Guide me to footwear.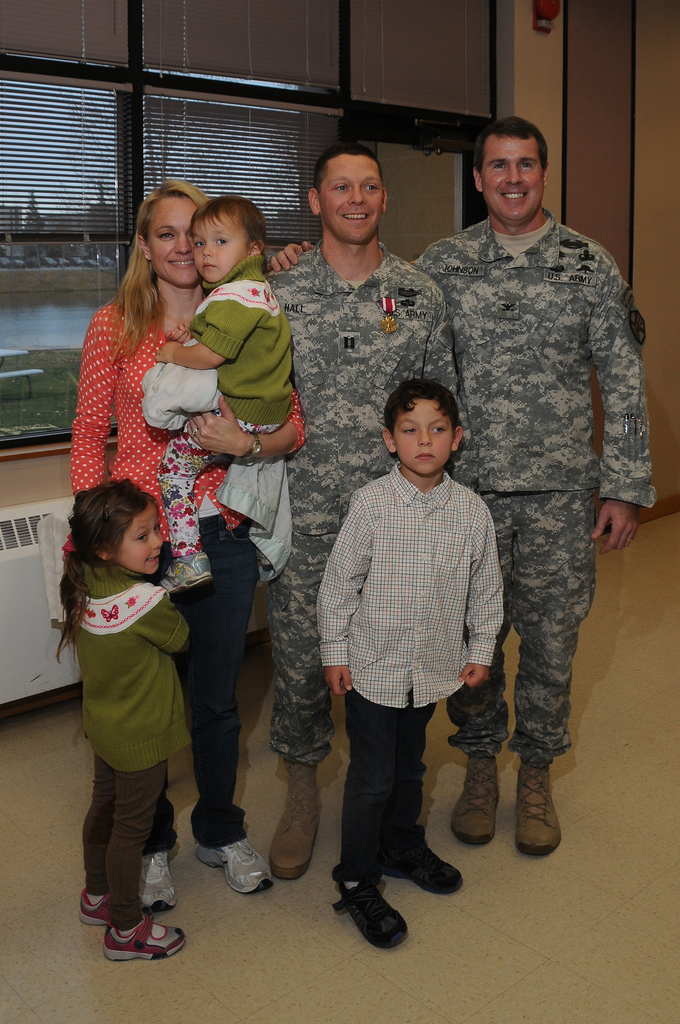
Guidance: (left=99, top=908, right=190, bottom=963).
